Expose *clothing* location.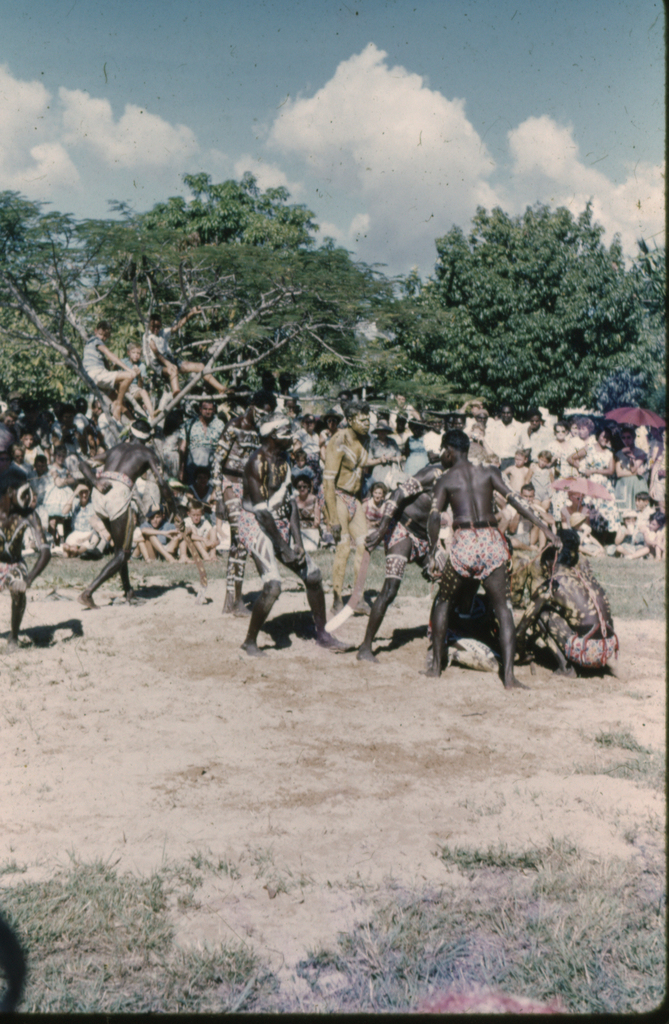
Exposed at left=439, top=524, right=509, bottom=575.
